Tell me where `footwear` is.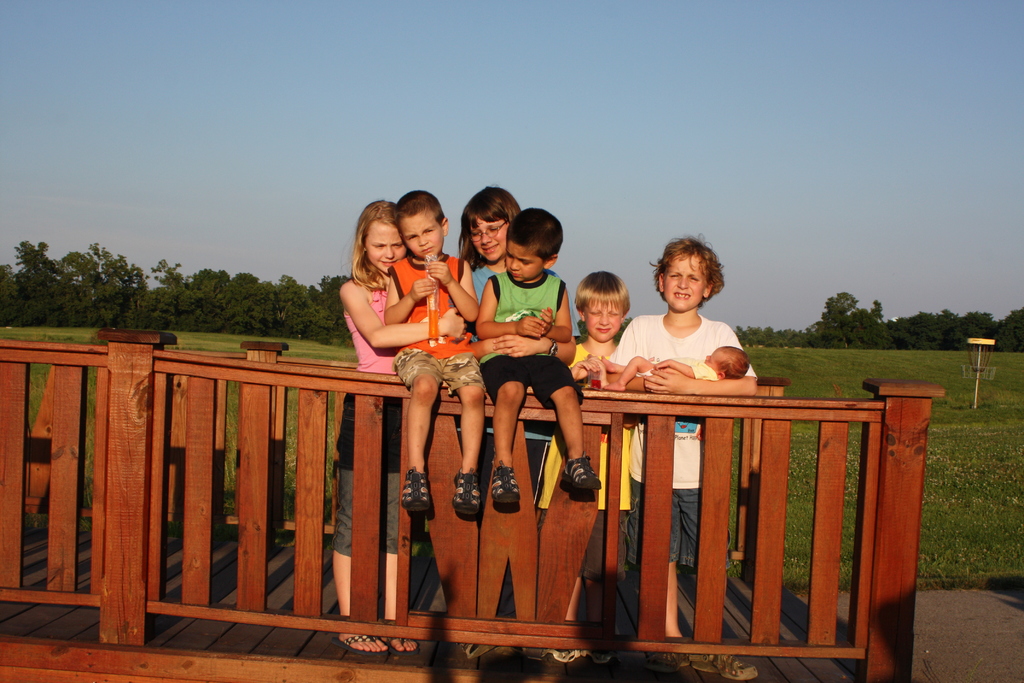
`footwear` is at [x1=716, y1=656, x2=756, y2=681].
